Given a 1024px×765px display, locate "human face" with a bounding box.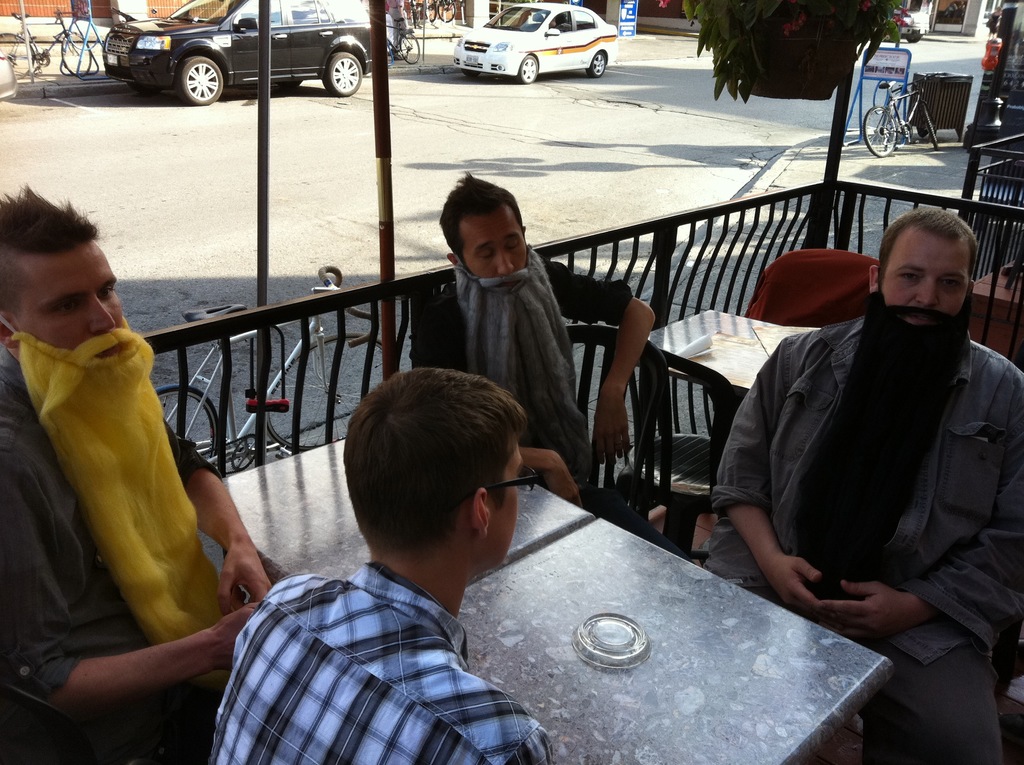
Located: 461/214/527/270.
